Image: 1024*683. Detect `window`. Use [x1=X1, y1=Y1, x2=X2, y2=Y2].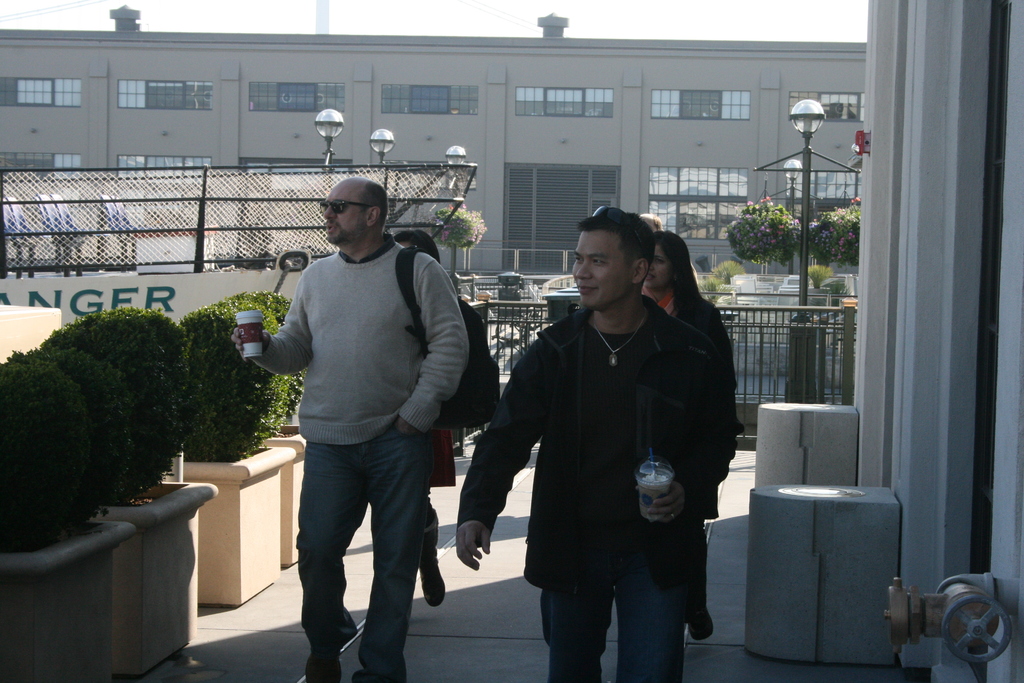
[x1=1, y1=154, x2=87, y2=183].
